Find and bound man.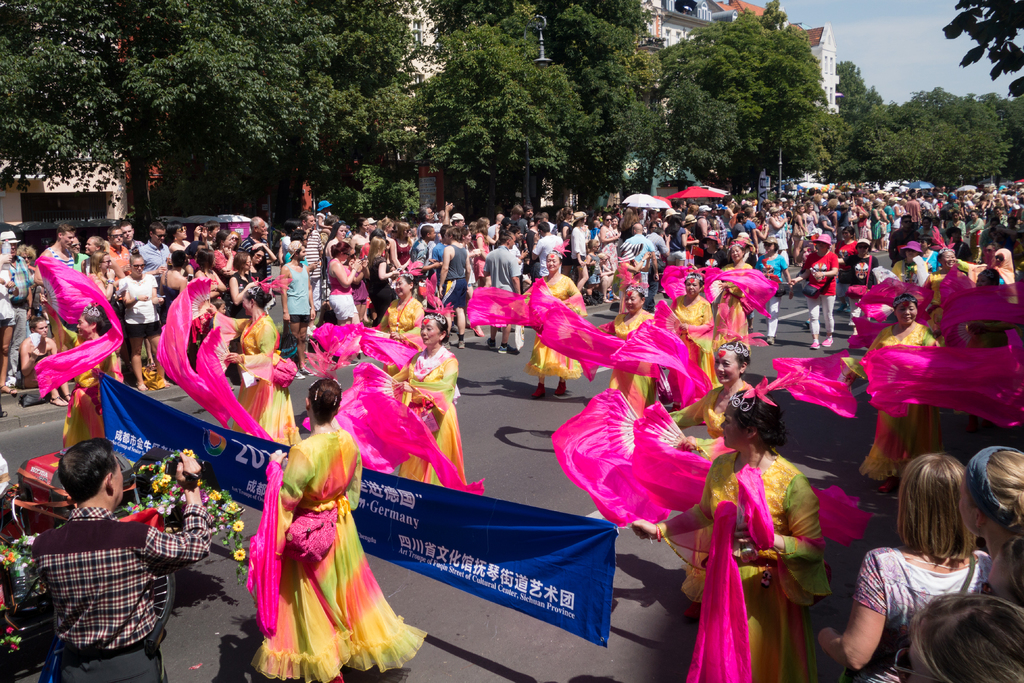
Bound: crop(33, 432, 207, 682).
